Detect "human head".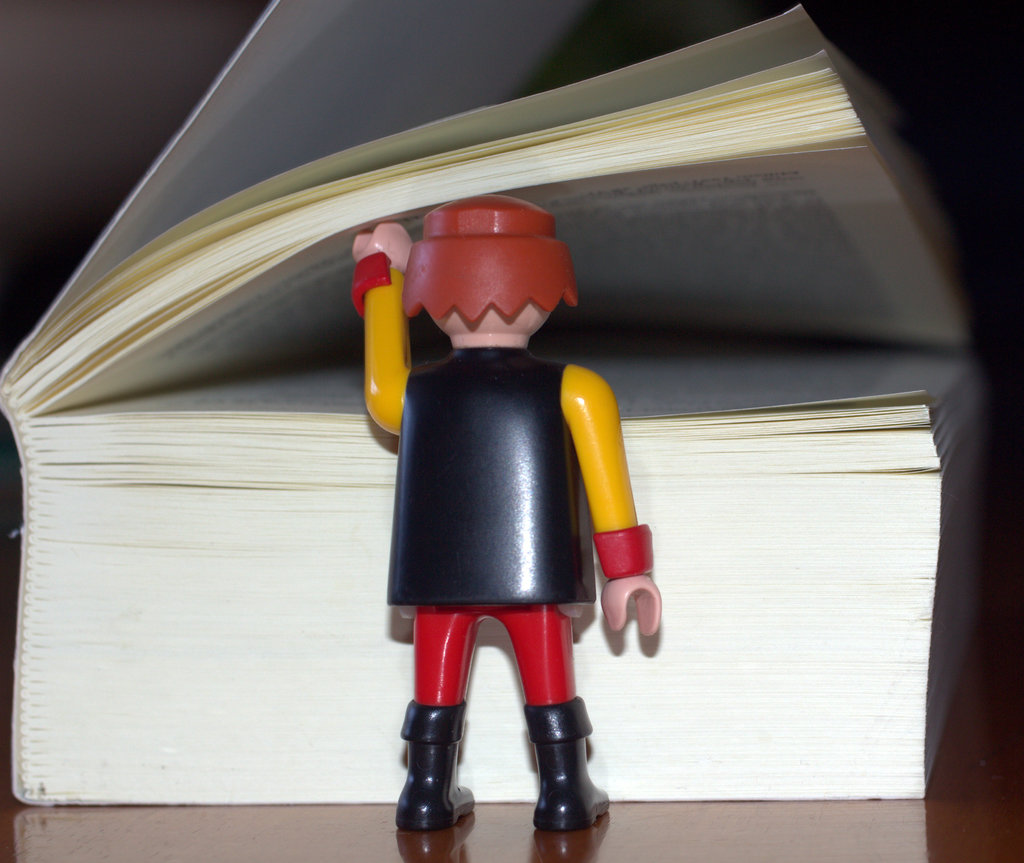
Detected at {"left": 401, "top": 202, "right": 586, "bottom": 351}.
